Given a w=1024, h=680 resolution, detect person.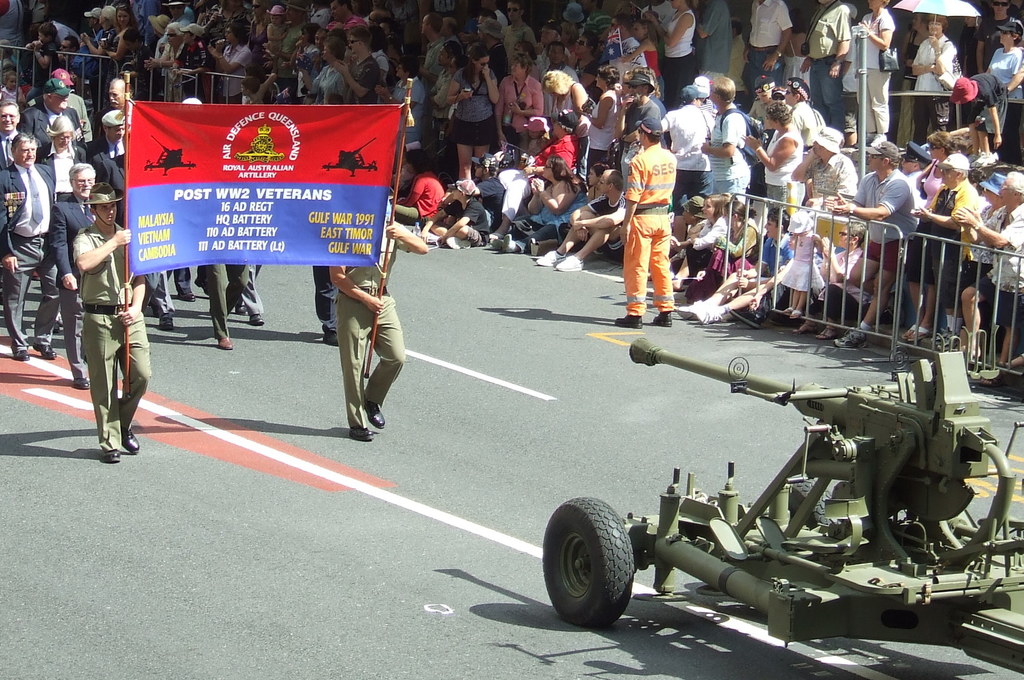
bbox(204, 261, 234, 352).
